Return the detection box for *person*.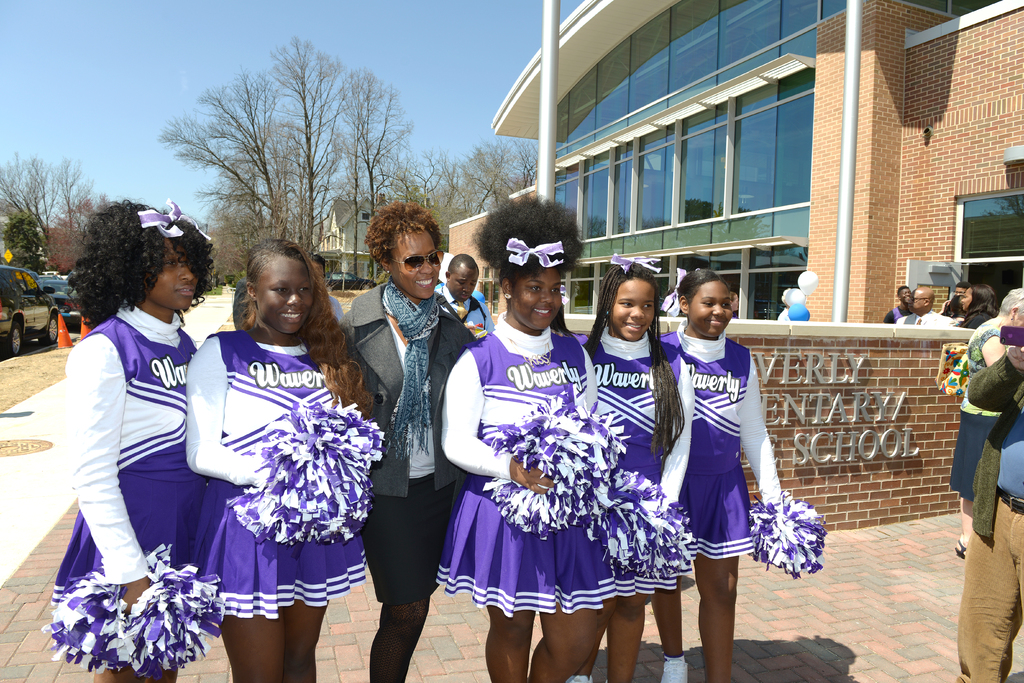
box=[895, 283, 961, 330].
